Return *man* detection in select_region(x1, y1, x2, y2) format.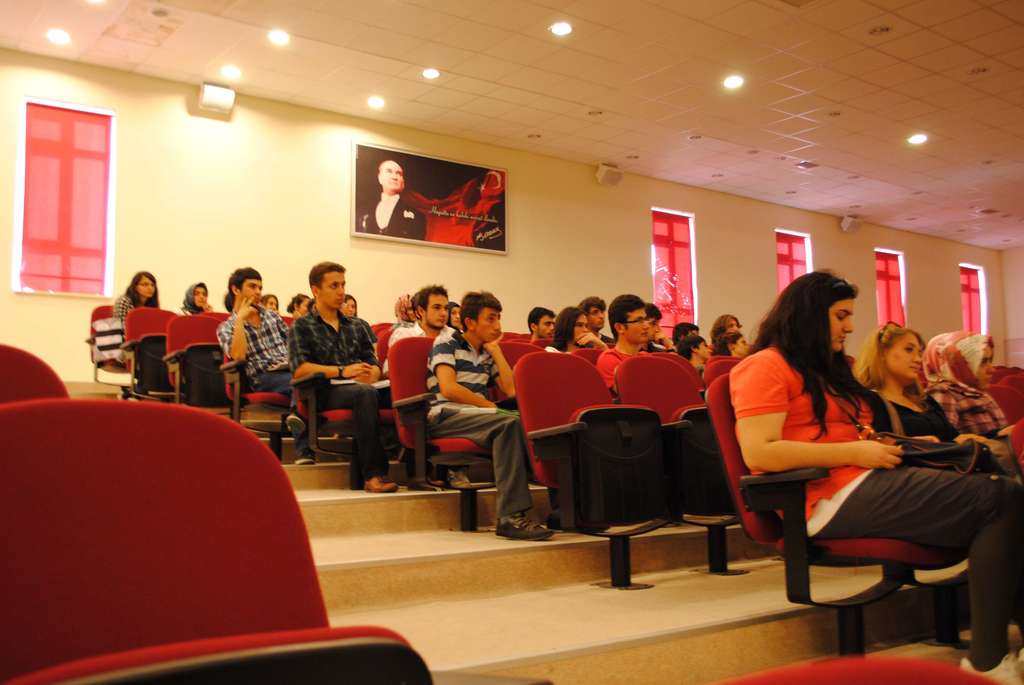
select_region(390, 280, 472, 489).
